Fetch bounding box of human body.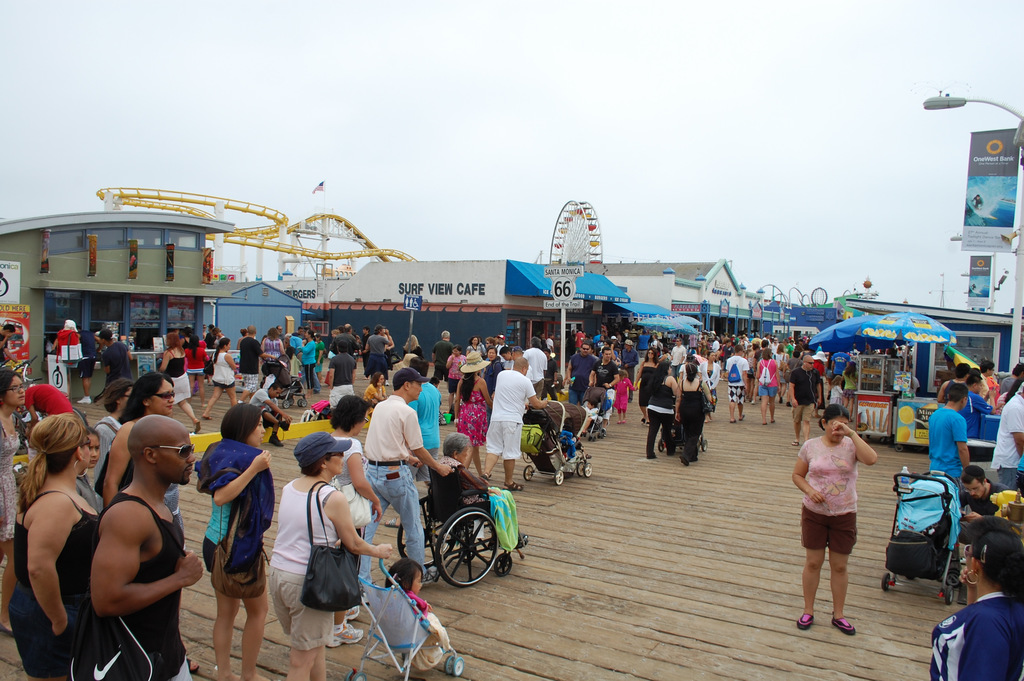
Bbox: bbox=(757, 357, 779, 424).
